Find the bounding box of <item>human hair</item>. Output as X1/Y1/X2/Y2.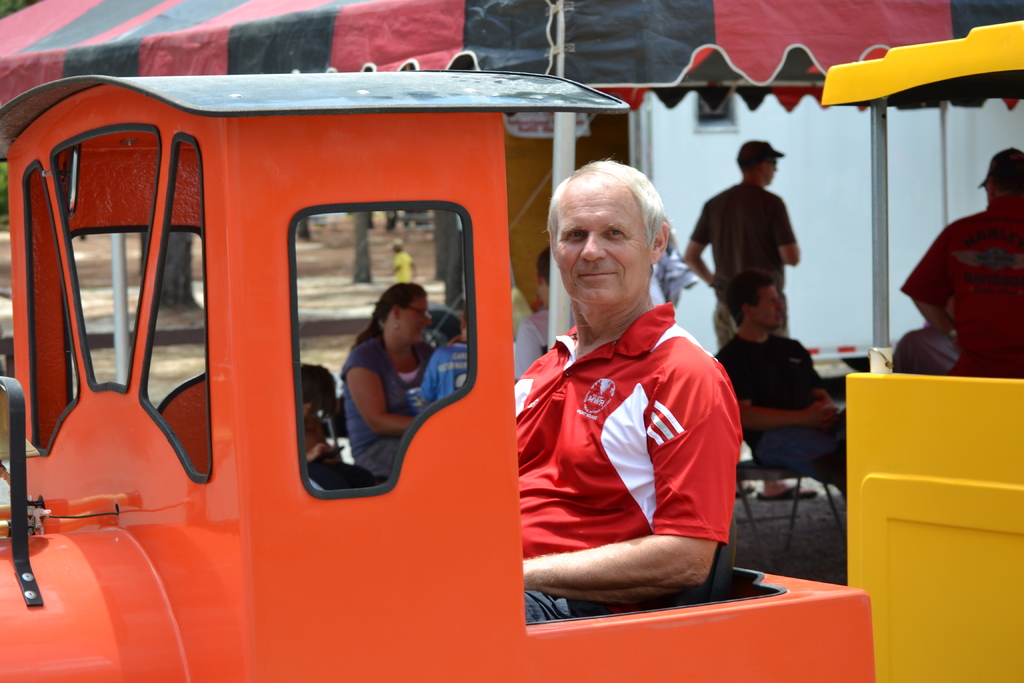
357/272/427/336.
